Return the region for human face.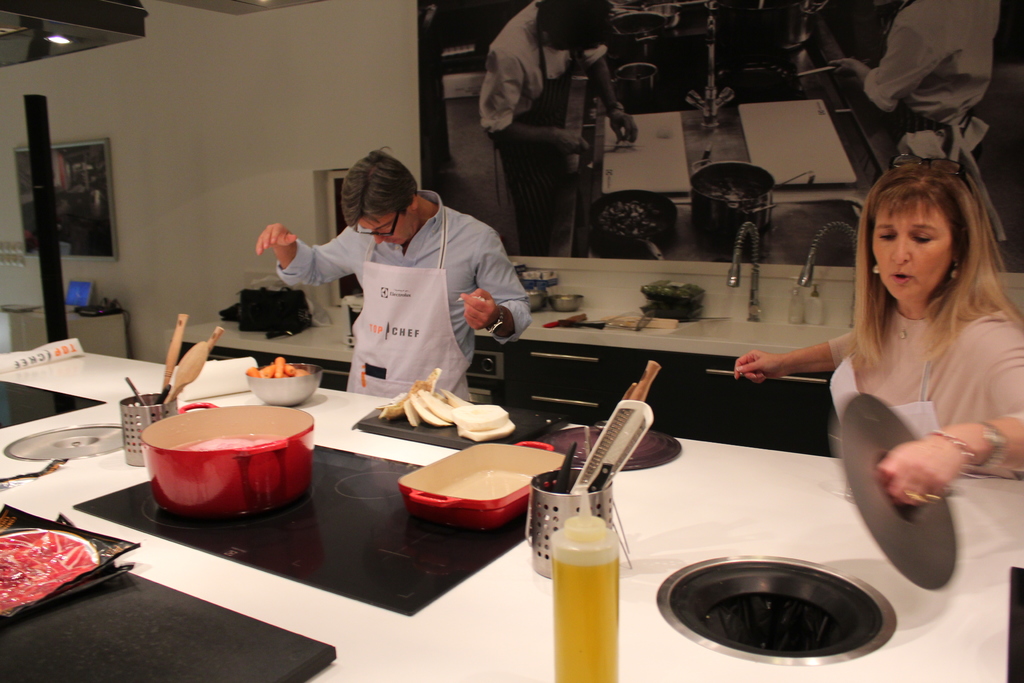
BBox(541, 24, 608, 55).
